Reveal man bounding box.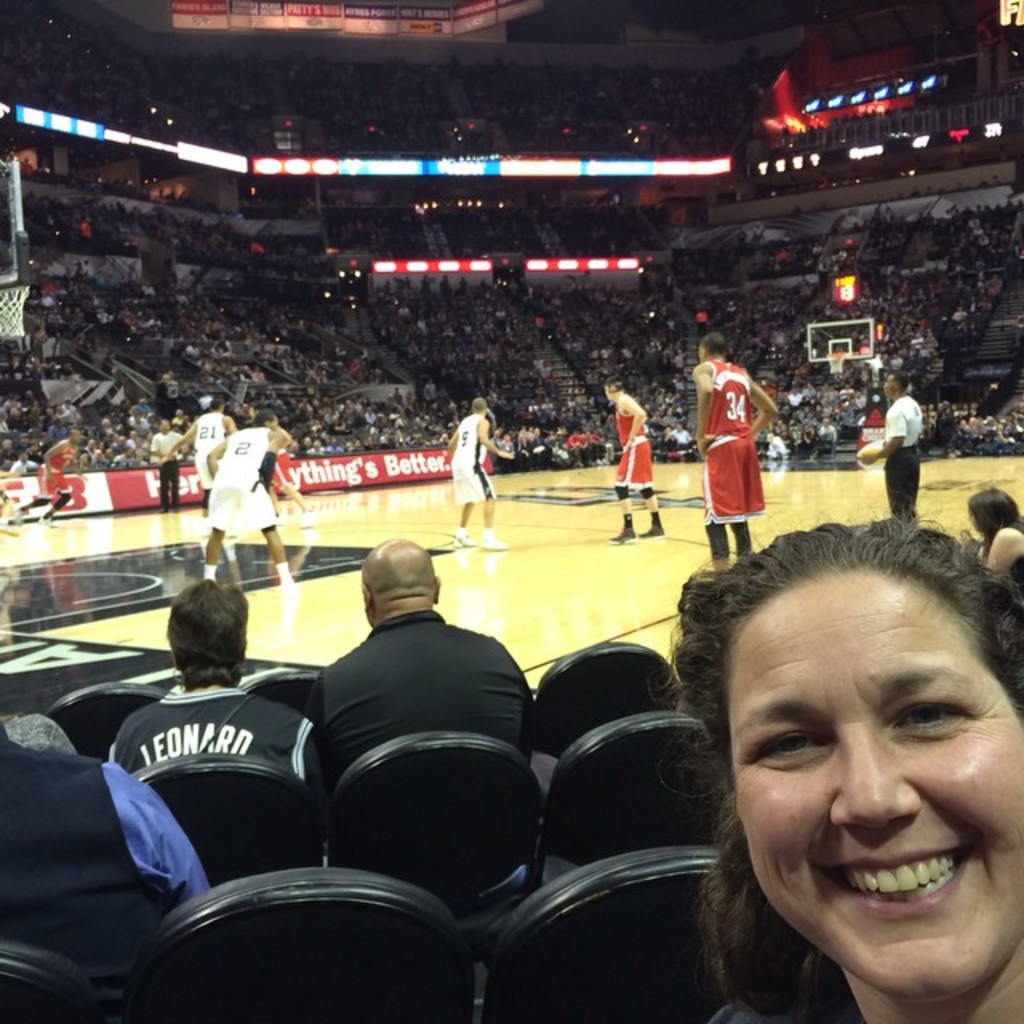
Revealed: box(189, 397, 302, 605).
